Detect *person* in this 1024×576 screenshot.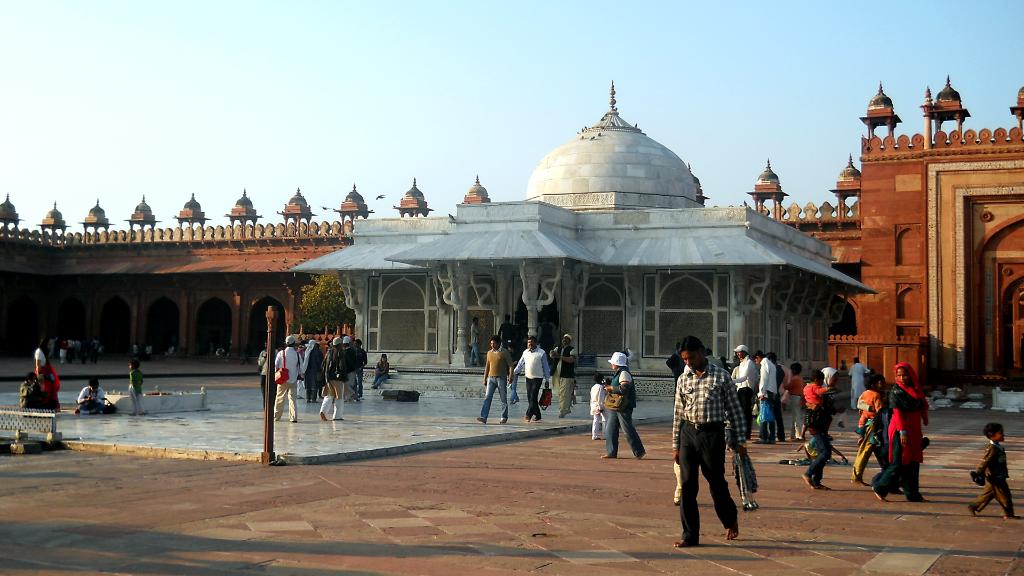
Detection: (19,369,42,408).
